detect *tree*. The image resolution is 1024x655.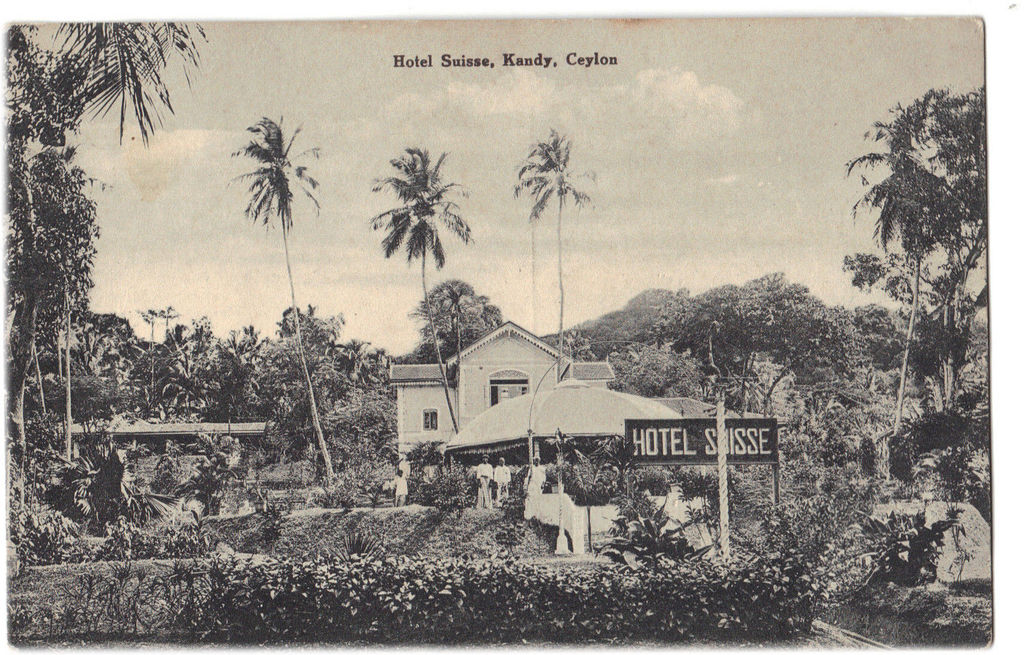
pyautogui.locateOnScreen(228, 107, 483, 426).
